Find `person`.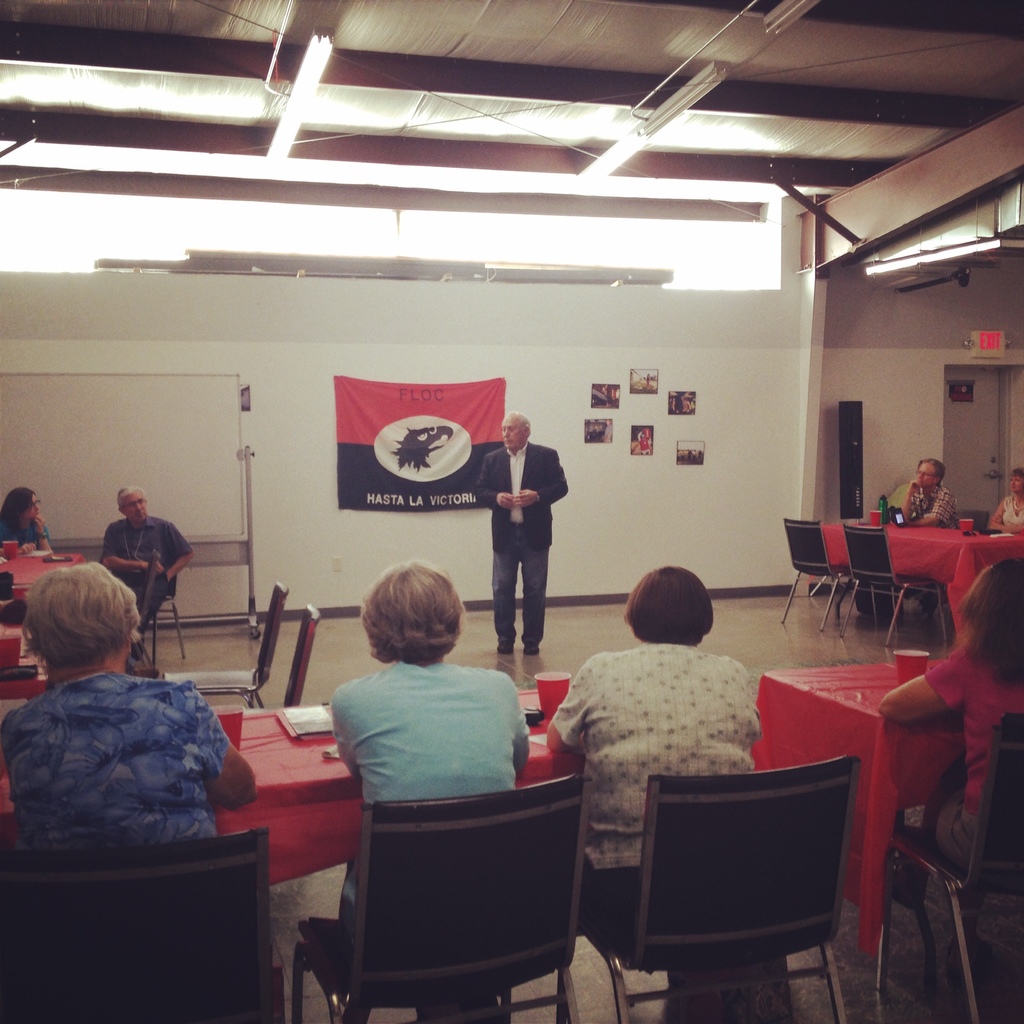
detection(899, 454, 961, 524).
